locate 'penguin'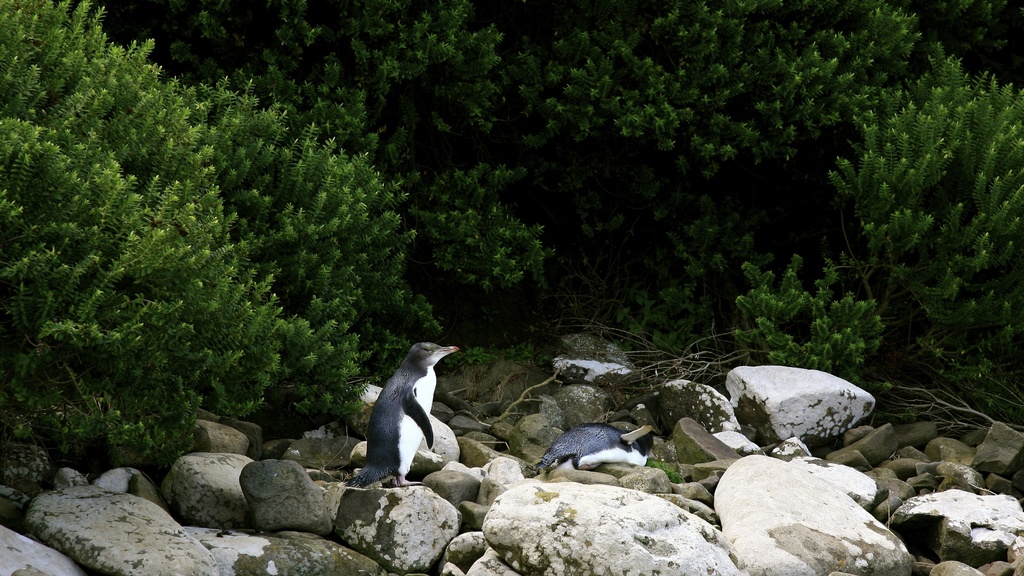
532, 420, 655, 477
